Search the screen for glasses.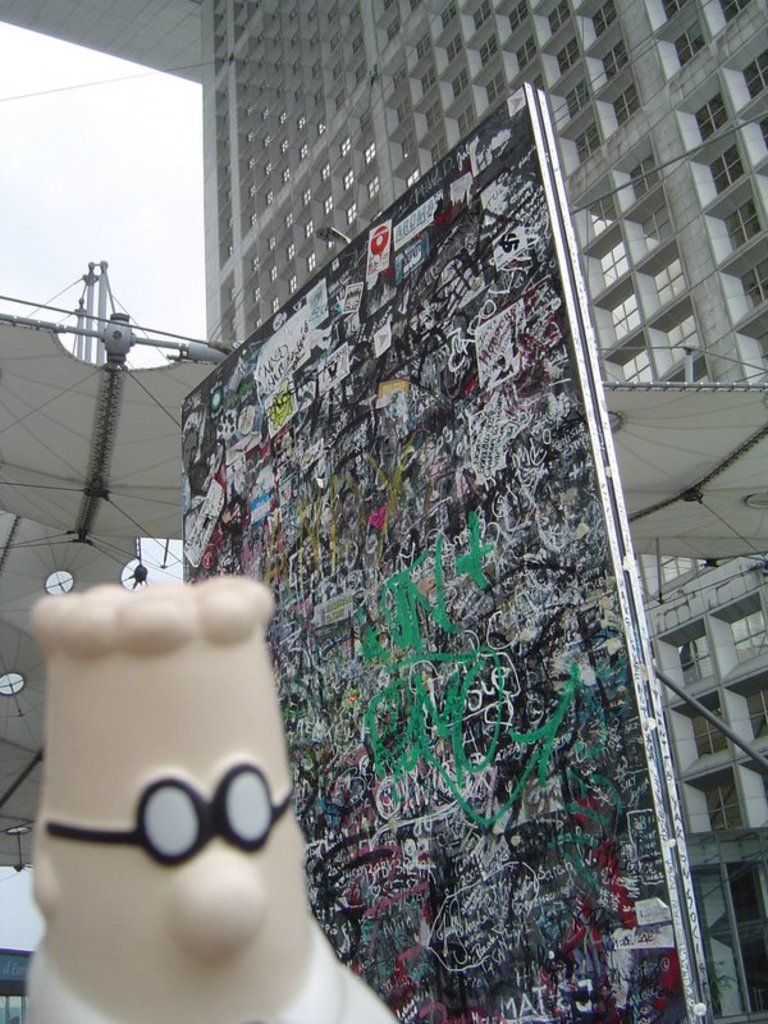
Found at (x1=42, y1=760, x2=317, y2=882).
